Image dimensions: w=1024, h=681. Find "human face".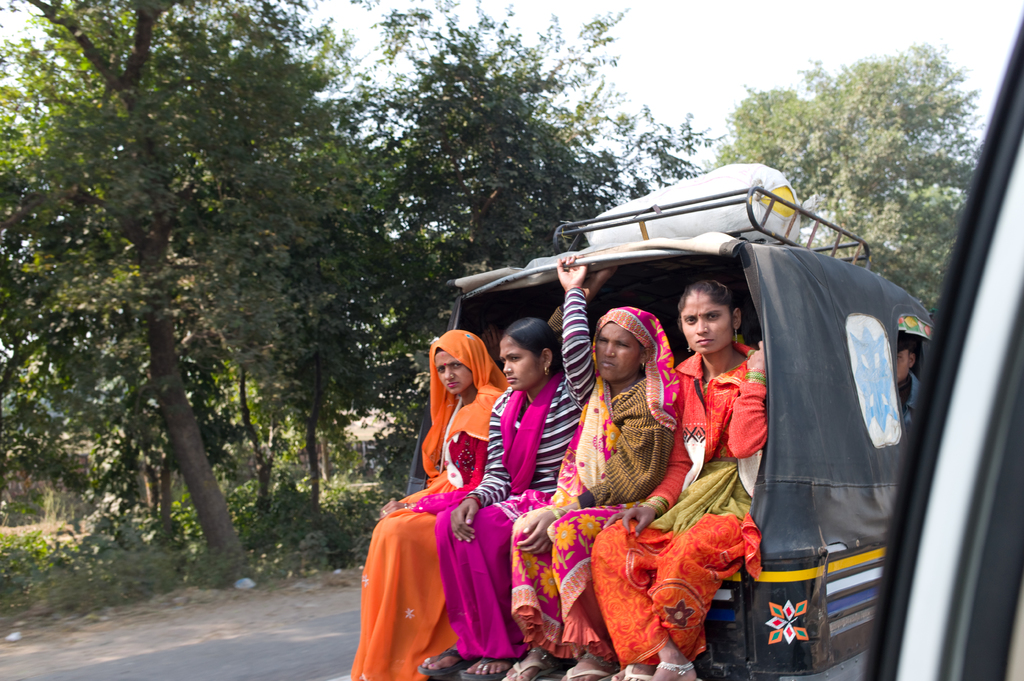
[left=499, top=337, right=539, bottom=391].
